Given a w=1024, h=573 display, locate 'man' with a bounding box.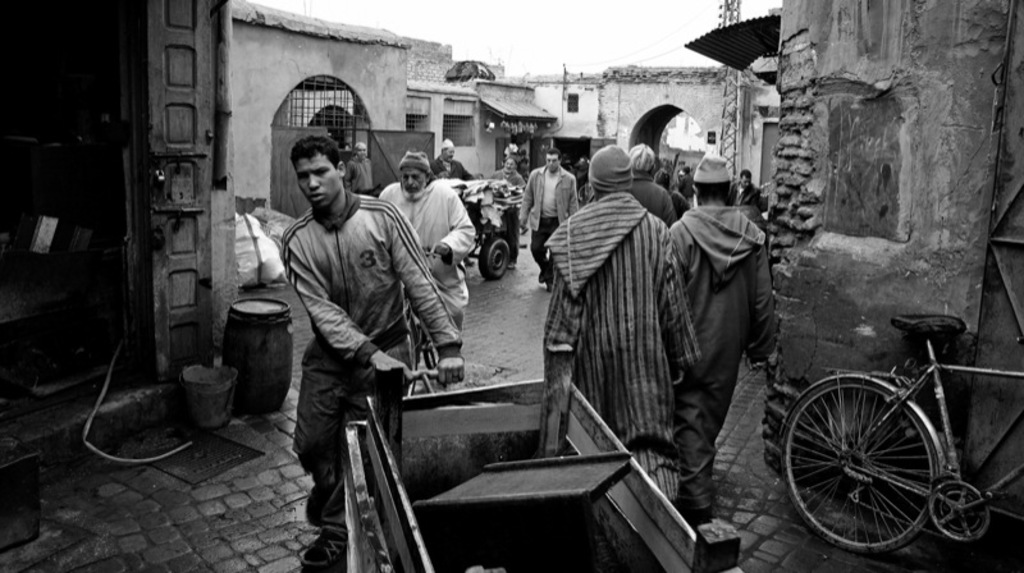
Located: 530:143:701:509.
